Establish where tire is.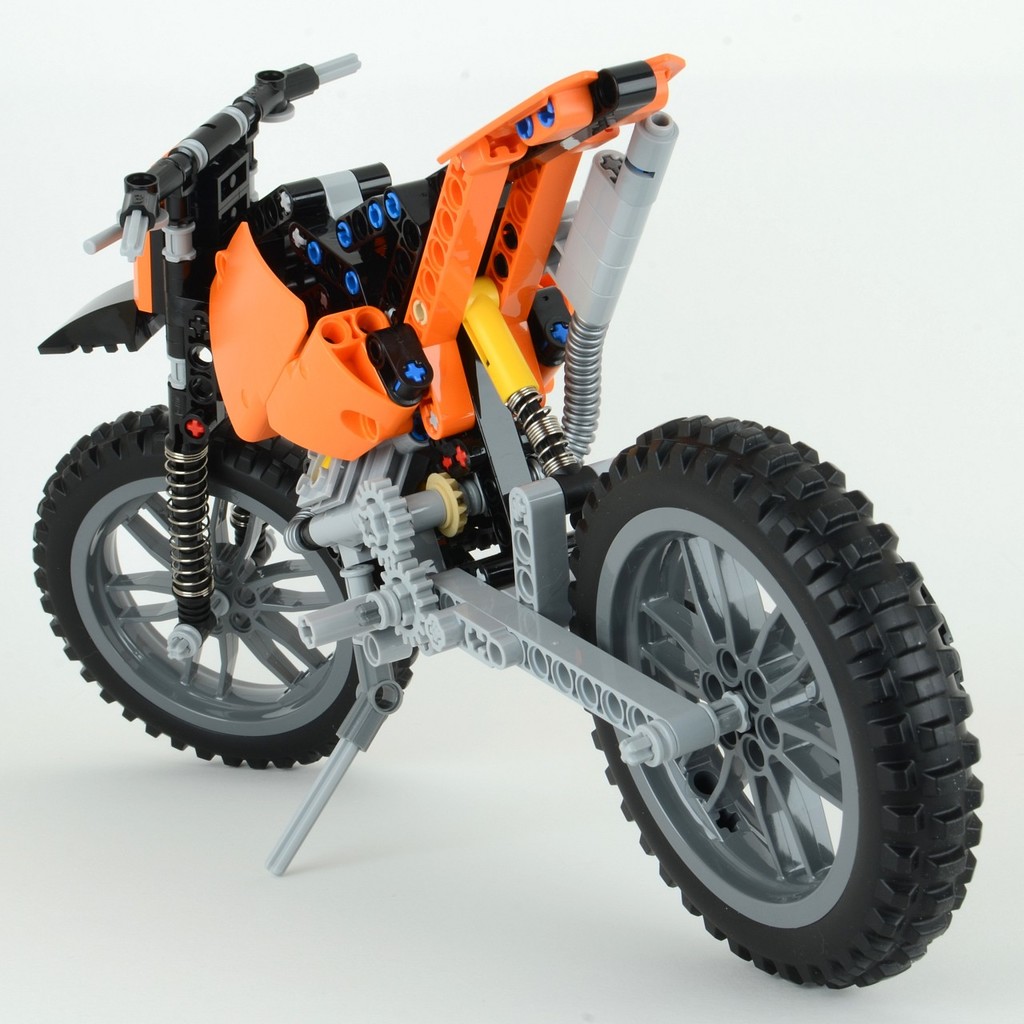
Established at [31,403,383,769].
